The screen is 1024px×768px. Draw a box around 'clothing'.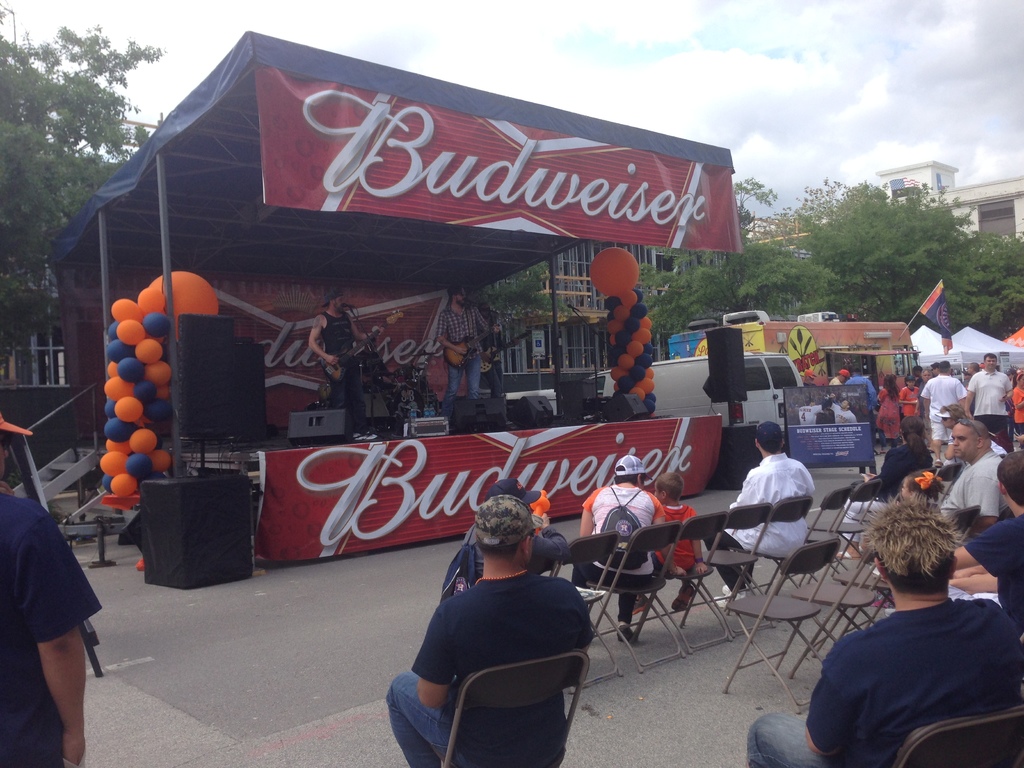
box=[831, 444, 930, 500].
